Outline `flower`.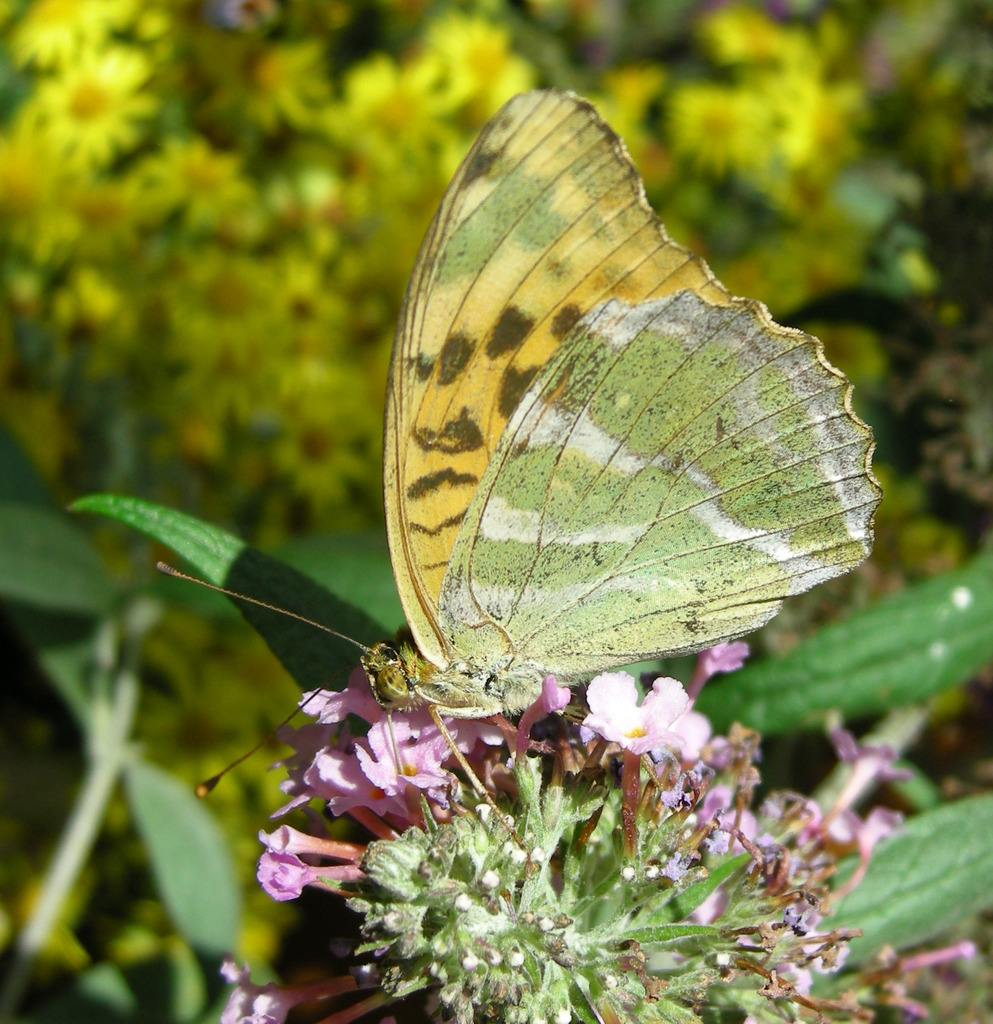
Outline: x1=585, y1=675, x2=709, y2=844.
